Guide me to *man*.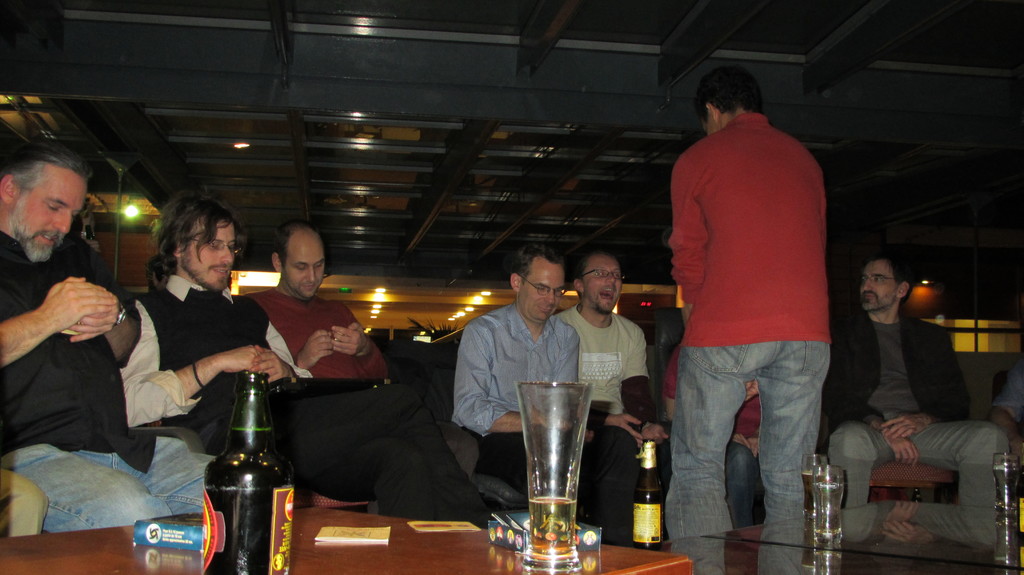
Guidance: box=[451, 241, 632, 506].
